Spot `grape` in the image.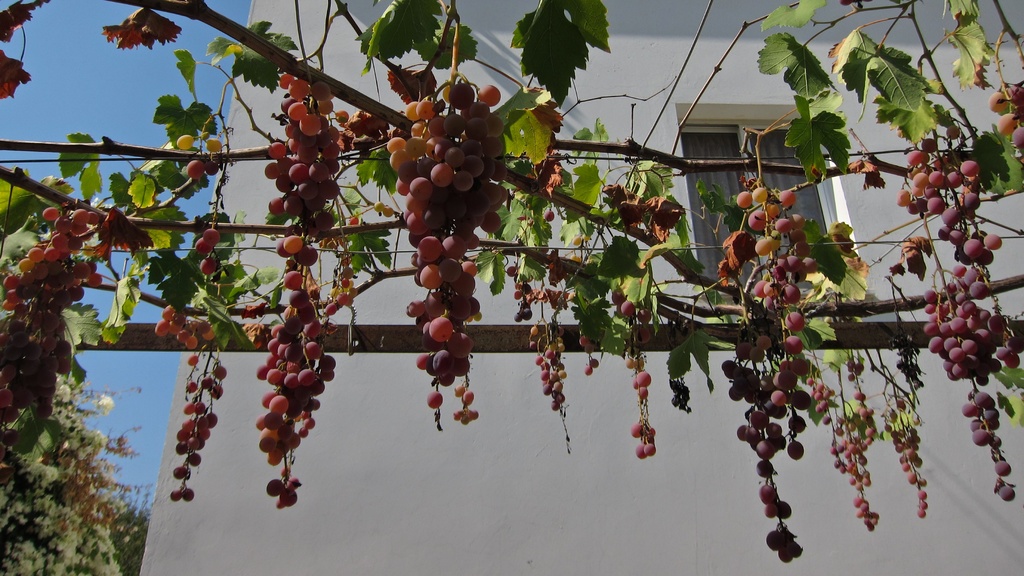
`grape` found at select_region(992, 90, 1010, 109).
